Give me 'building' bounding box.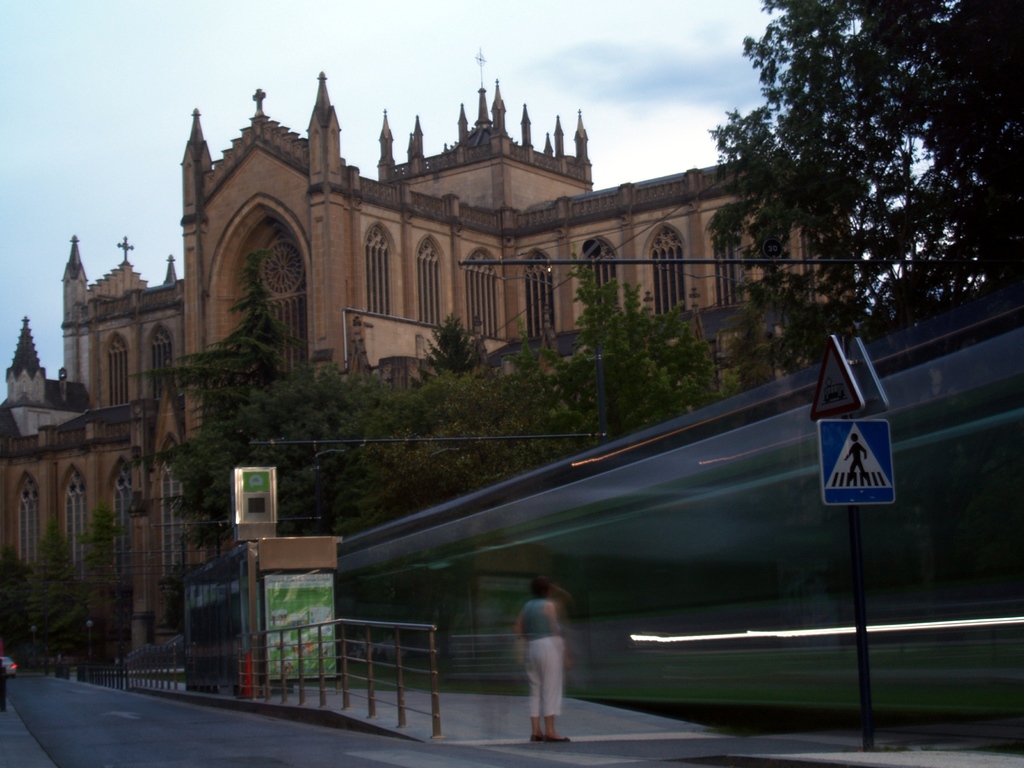
0,54,854,584.
